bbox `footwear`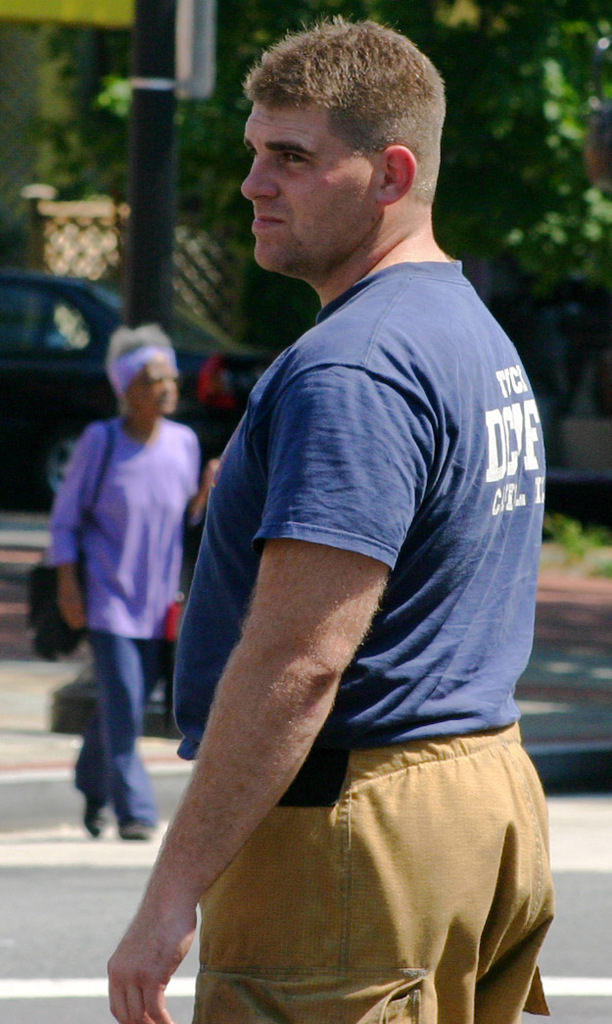
117, 822, 157, 844
